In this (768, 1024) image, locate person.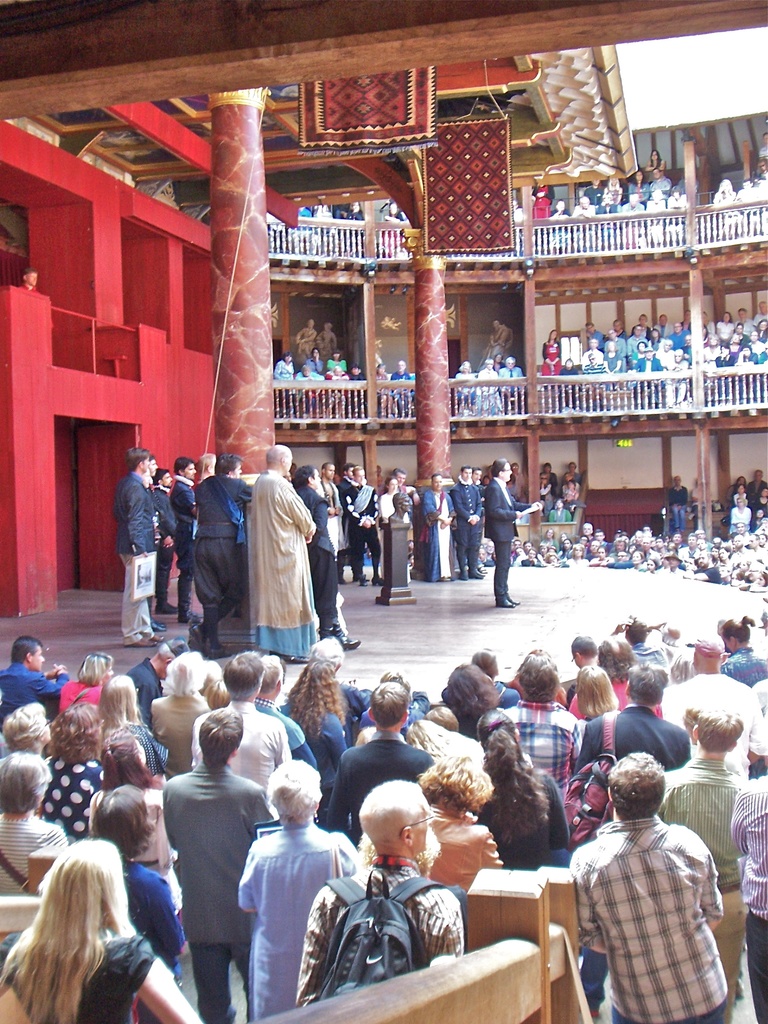
Bounding box: select_region(387, 360, 422, 421).
